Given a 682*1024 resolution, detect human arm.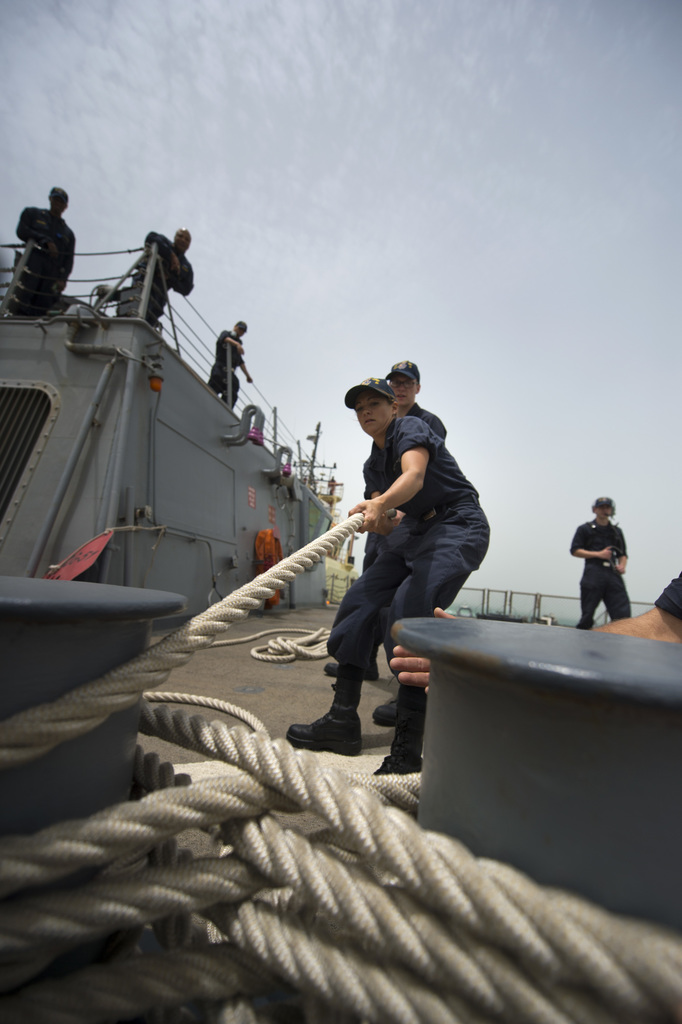
(x1=240, y1=346, x2=250, y2=383).
